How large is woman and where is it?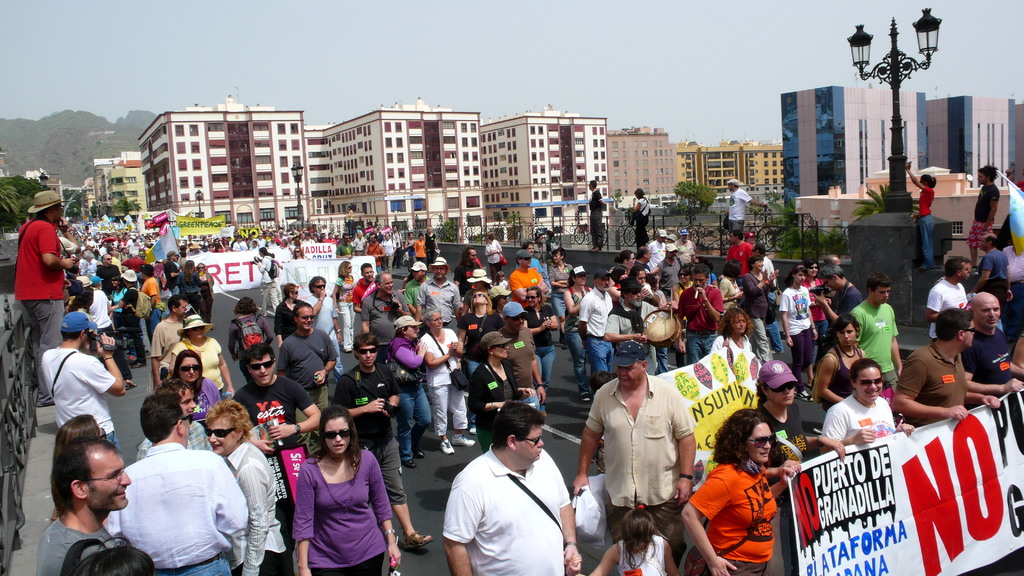
Bounding box: {"left": 670, "top": 266, "right": 694, "bottom": 366}.
